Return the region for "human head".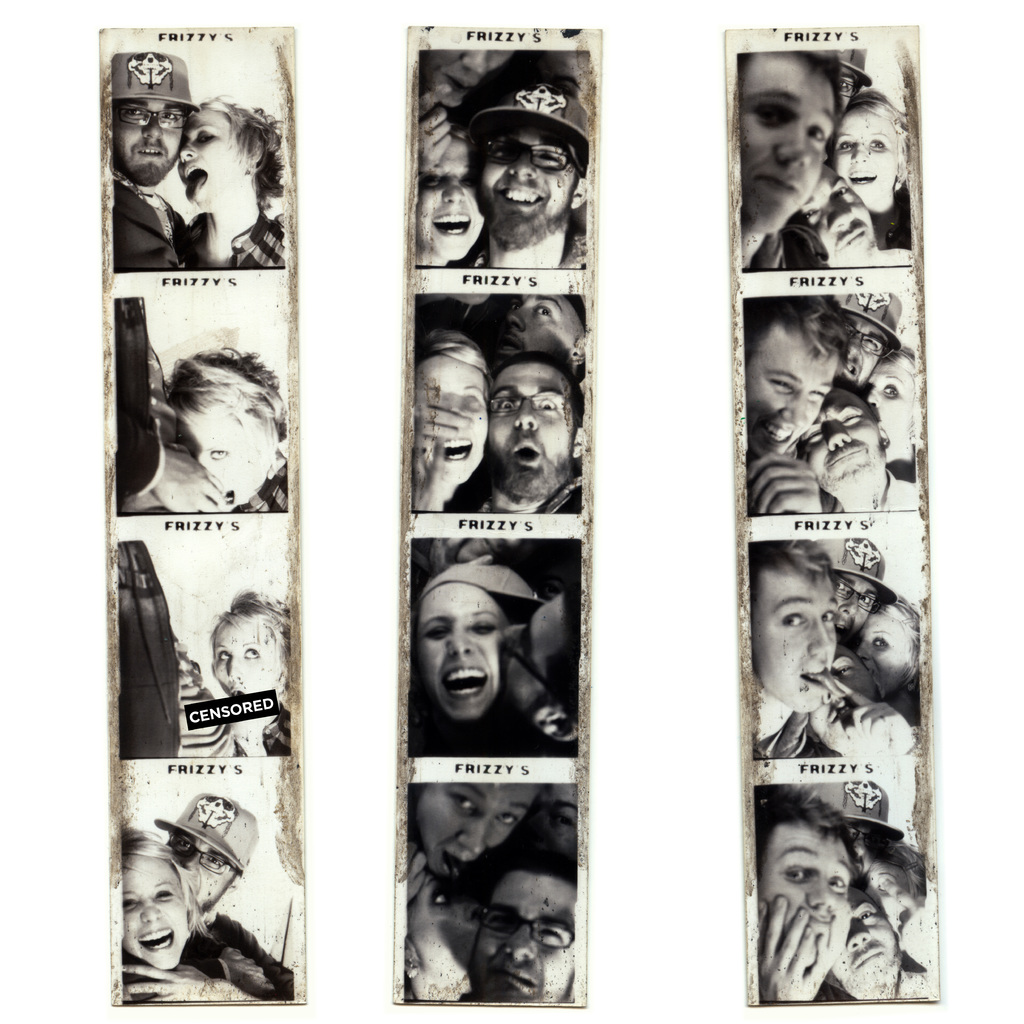
<region>757, 810, 874, 959</region>.
